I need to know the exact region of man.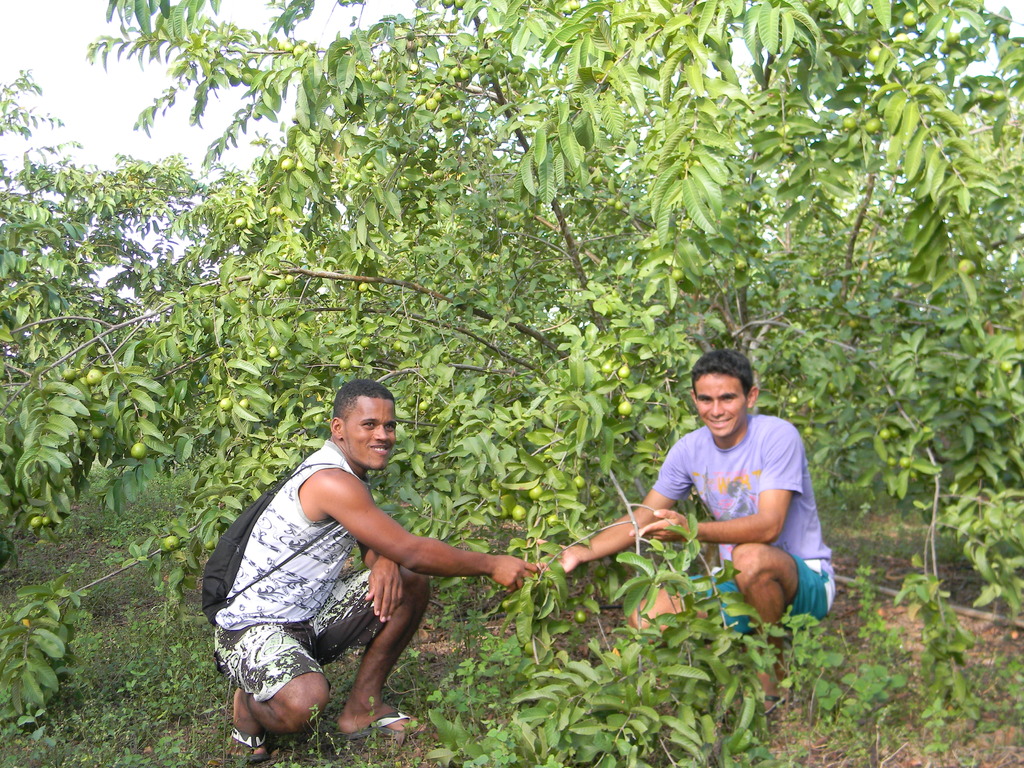
Region: (left=207, top=380, right=538, bottom=765).
